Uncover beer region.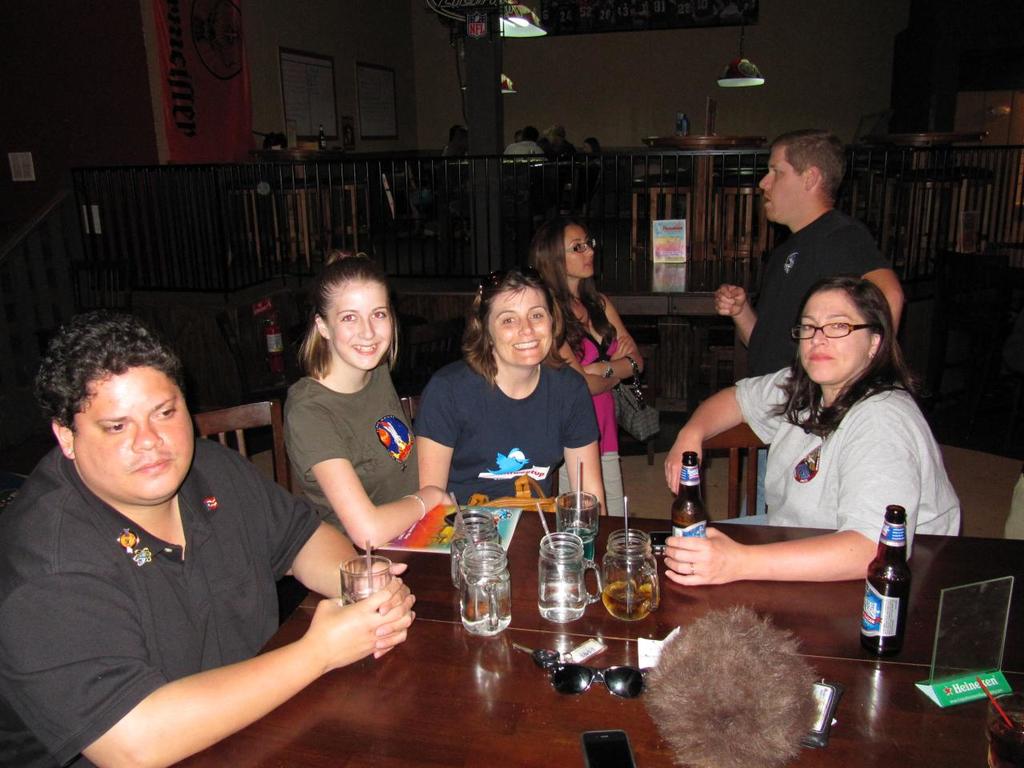
Uncovered: 603/520/661/622.
